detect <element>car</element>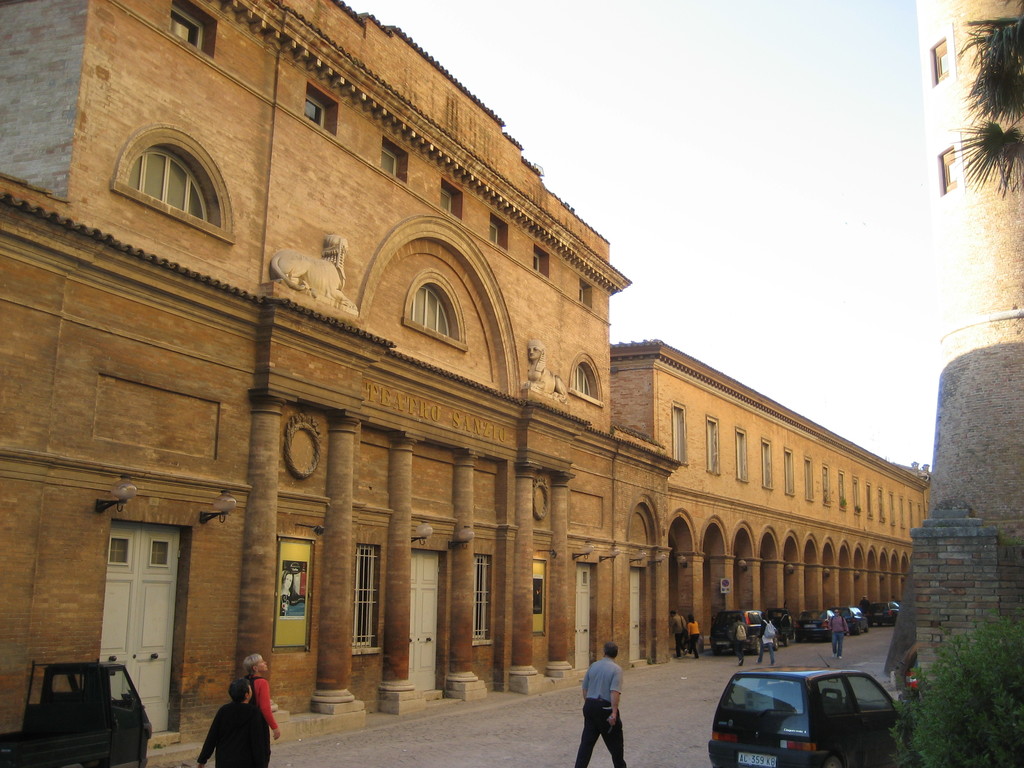
bbox(708, 652, 911, 767)
